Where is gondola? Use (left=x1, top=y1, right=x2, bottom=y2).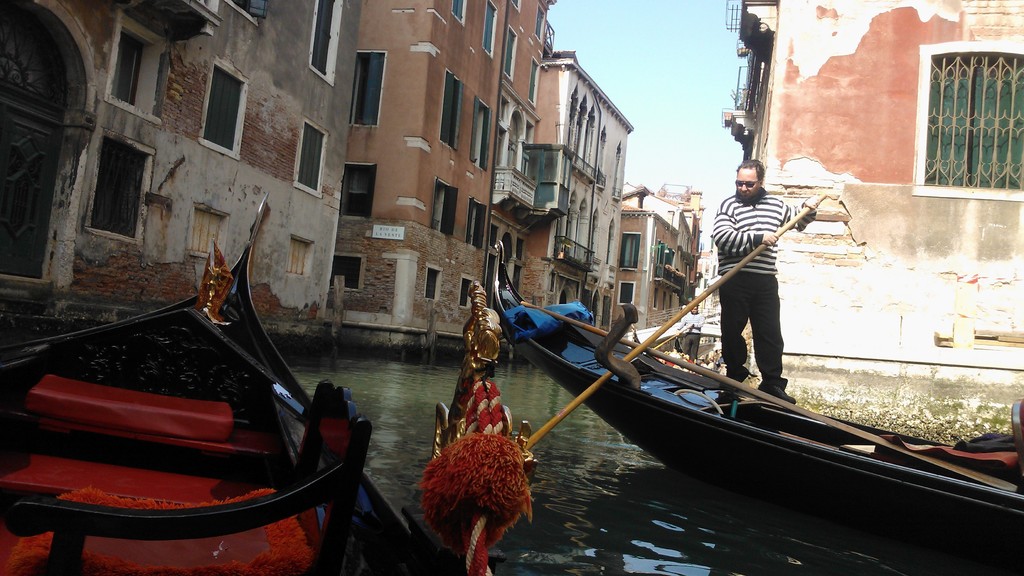
(left=0, top=183, right=467, bottom=575).
